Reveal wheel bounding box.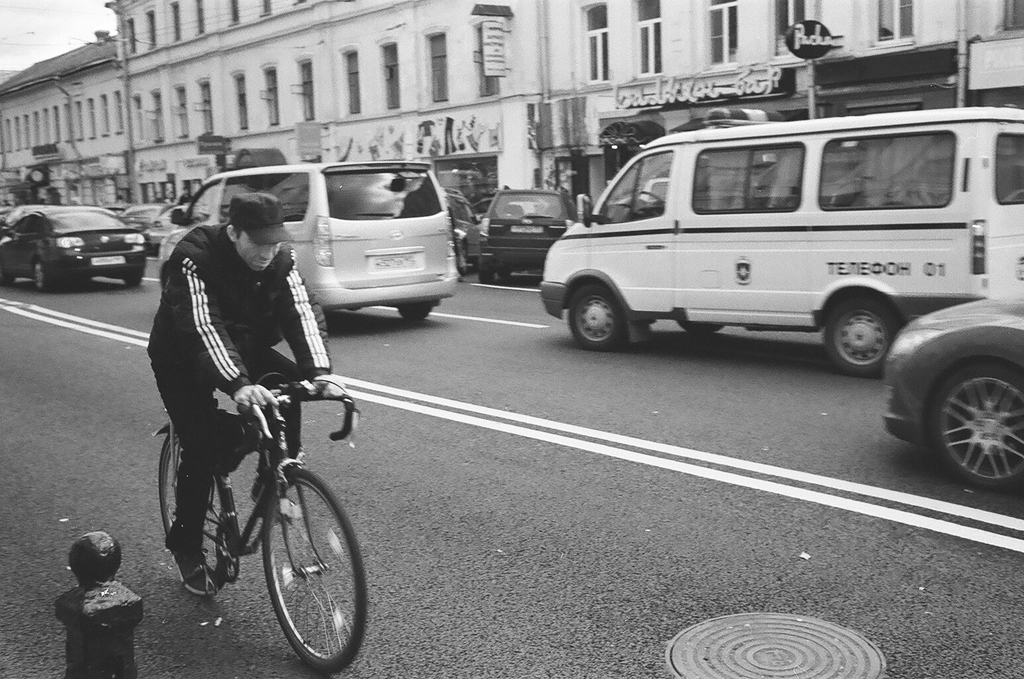
Revealed: <bbox>156, 430, 228, 585</bbox>.
